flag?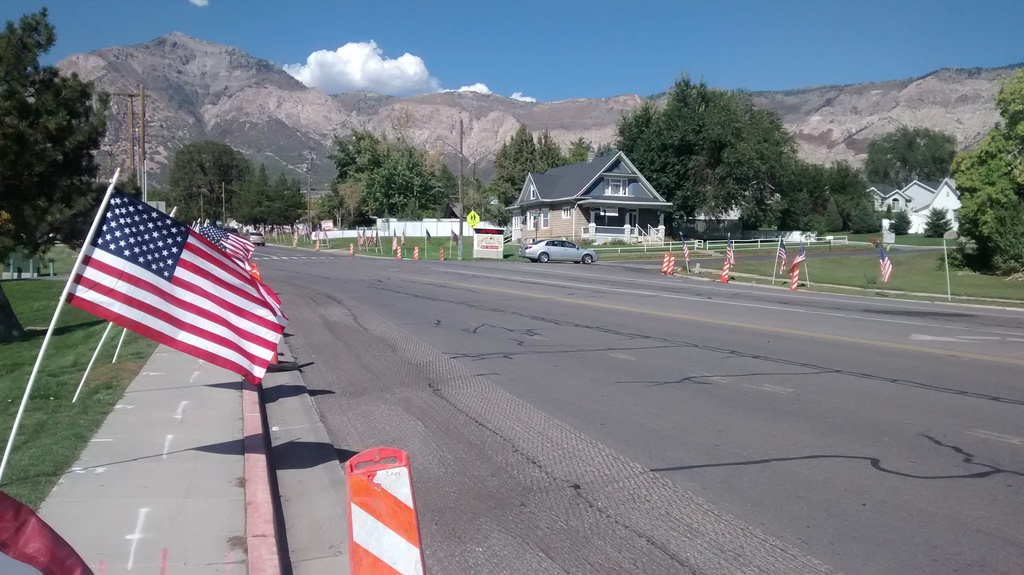
197,222,257,266
